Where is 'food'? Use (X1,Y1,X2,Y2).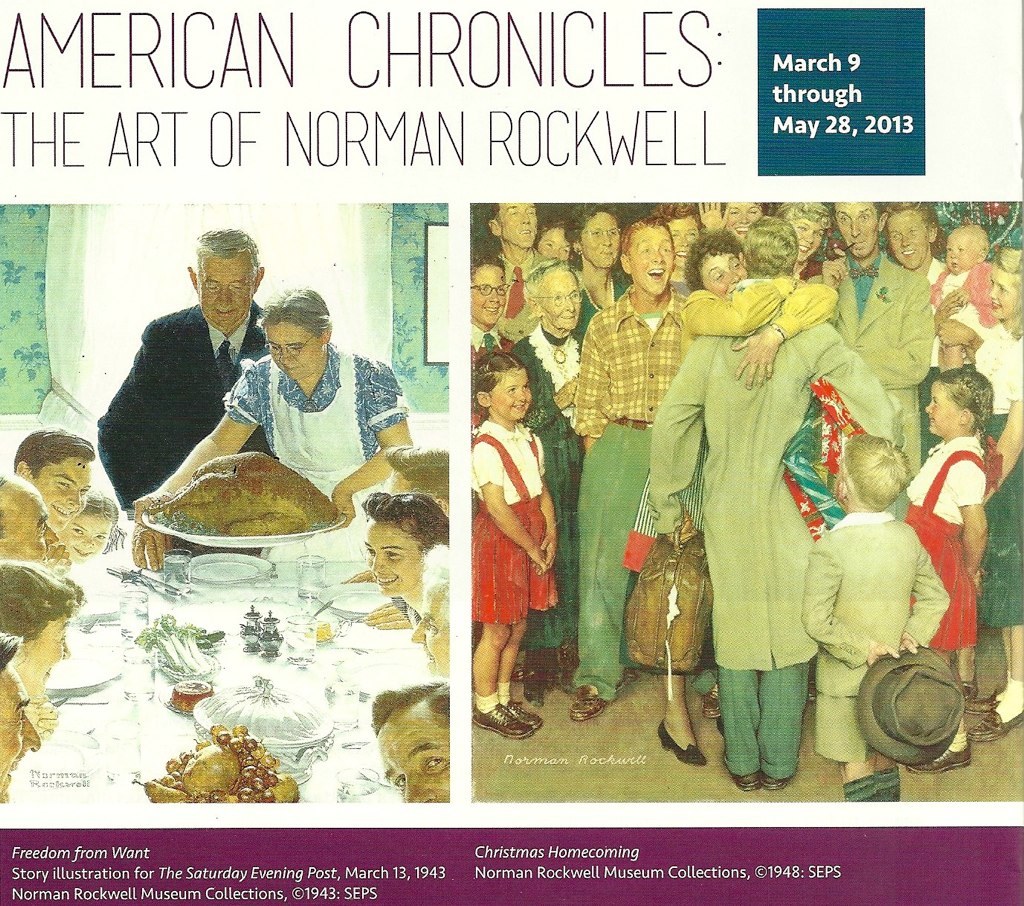
(126,453,328,529).
